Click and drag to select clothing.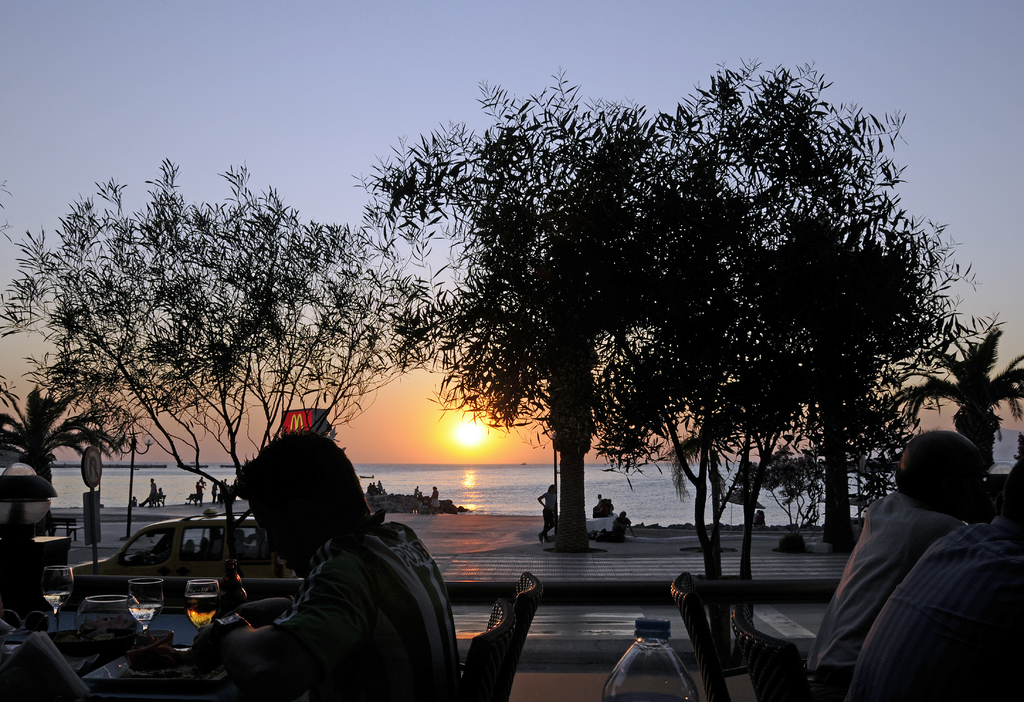
Selection: (x1=543, y1=490, x2=556, y2=532).
